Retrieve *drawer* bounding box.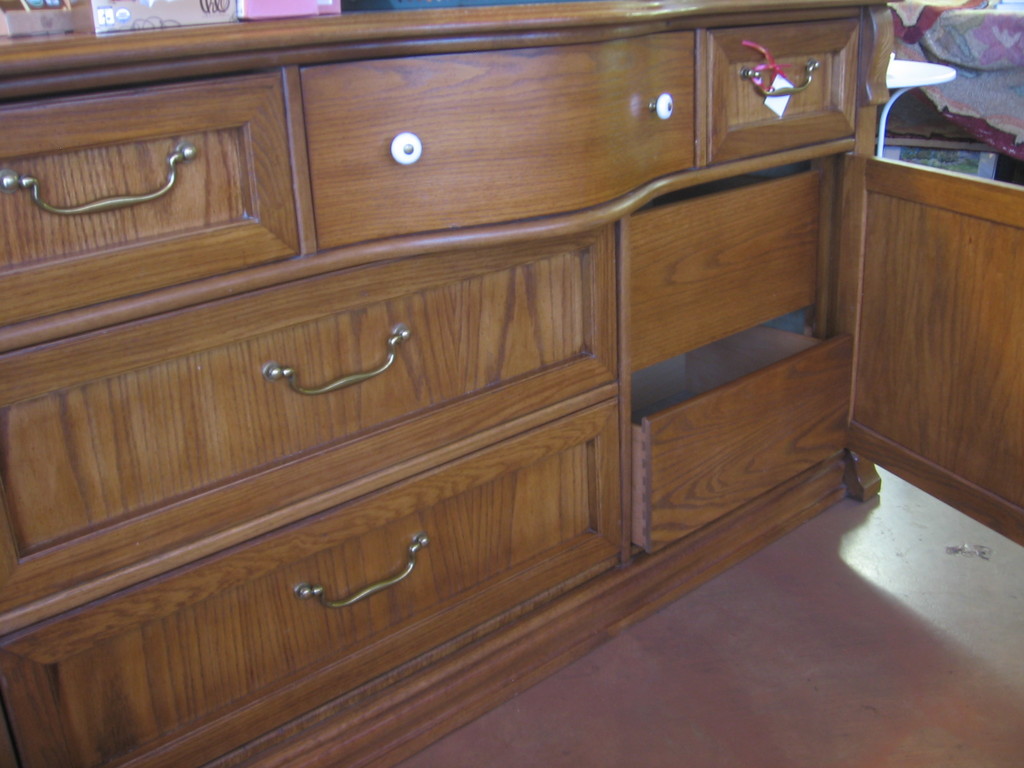
Bounding box: crop(0, 394, 627, 767).
